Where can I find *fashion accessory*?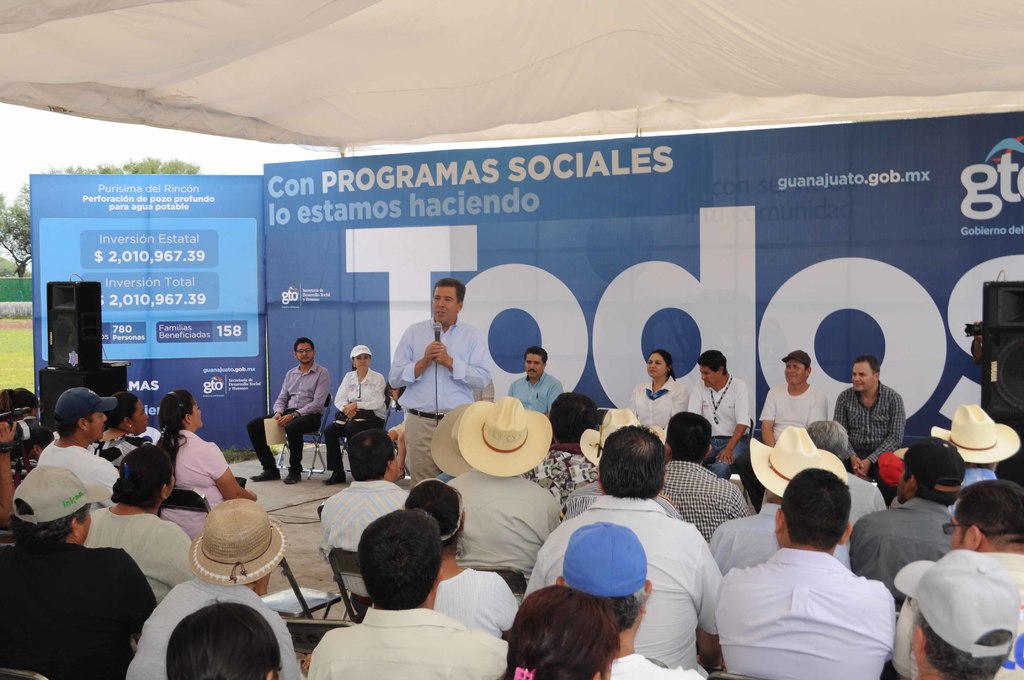
You can find it at crop(748, 425, 849, 498).
